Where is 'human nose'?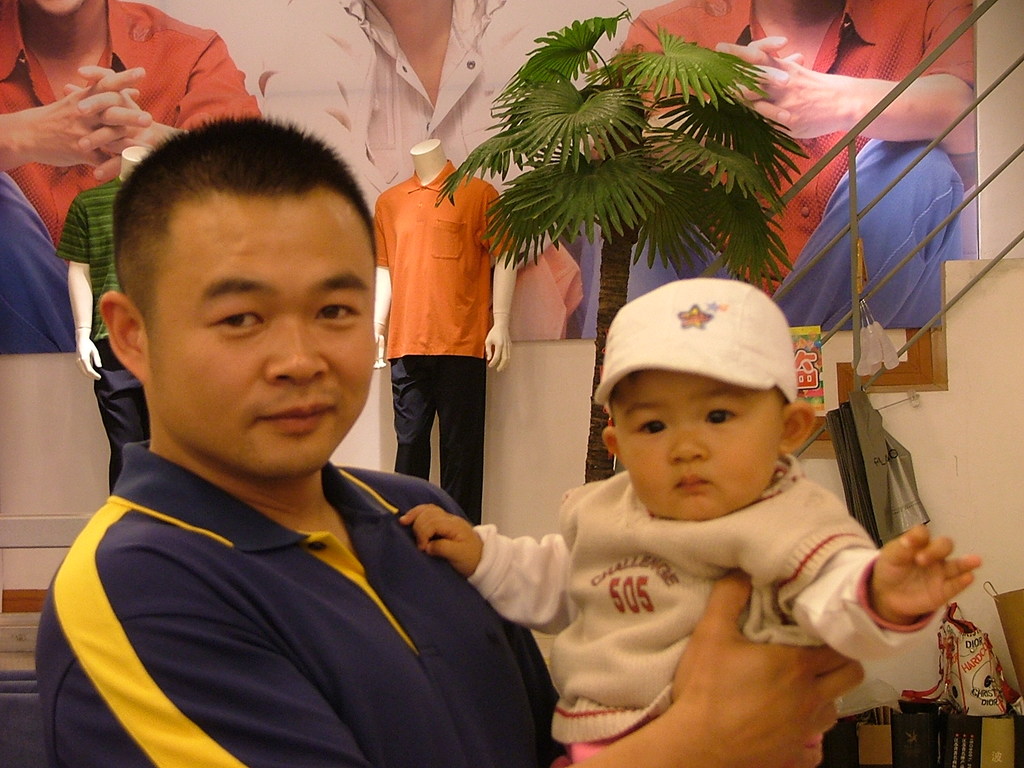
(x1=264, y1=312, x2=329, y2=379).
